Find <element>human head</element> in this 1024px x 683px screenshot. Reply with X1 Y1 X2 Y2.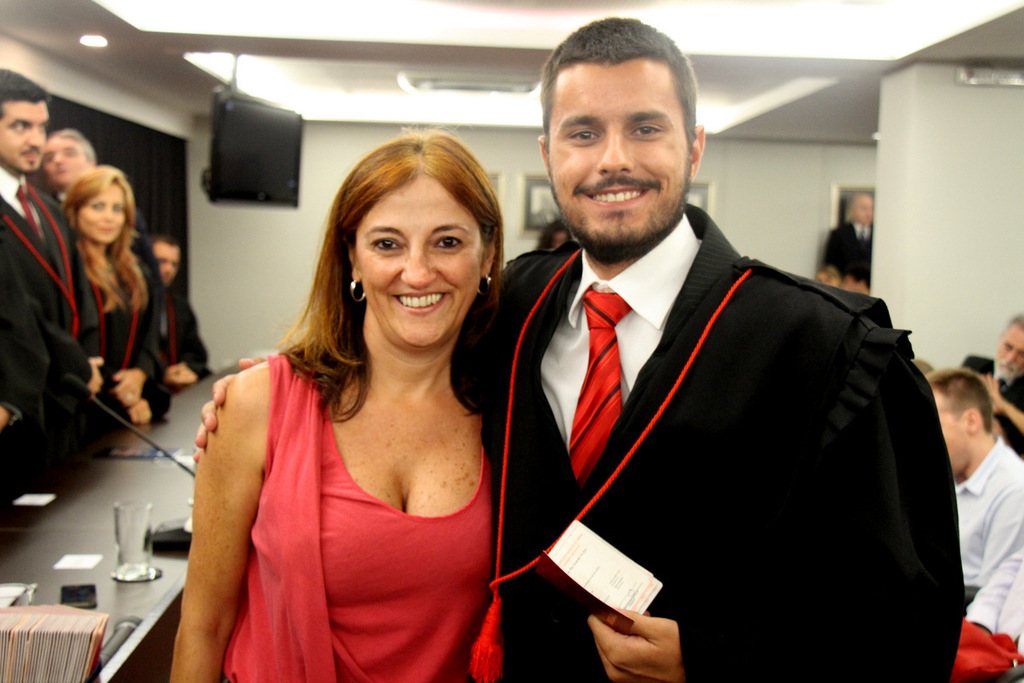
922 365 992 474.
